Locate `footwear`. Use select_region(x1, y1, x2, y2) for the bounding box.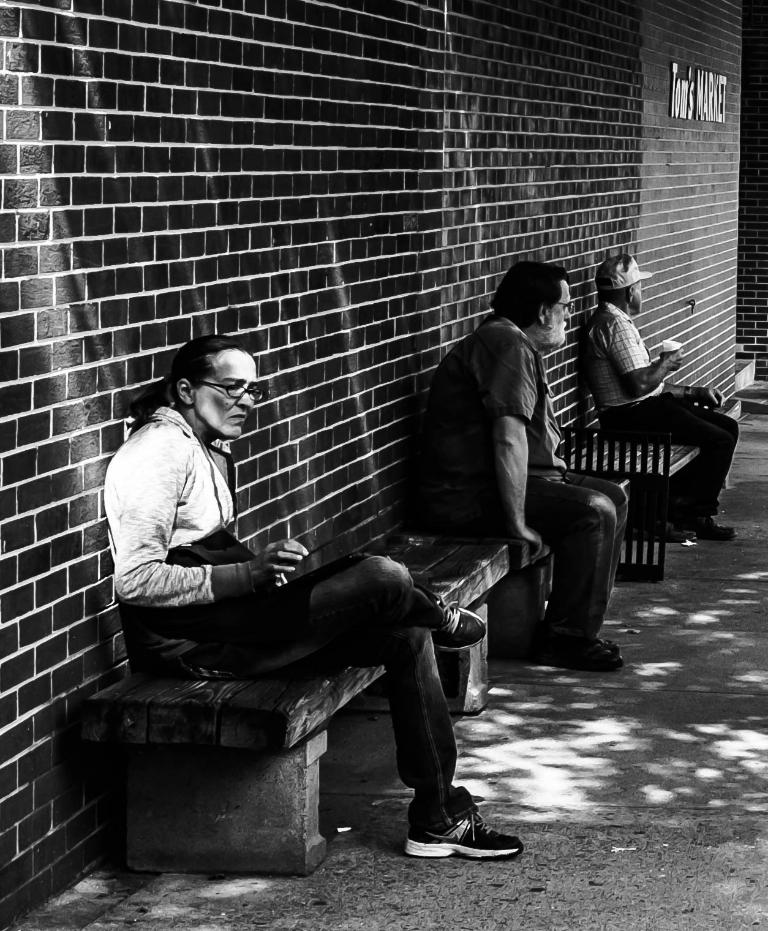
select_region(687, 515, 742, 537).
